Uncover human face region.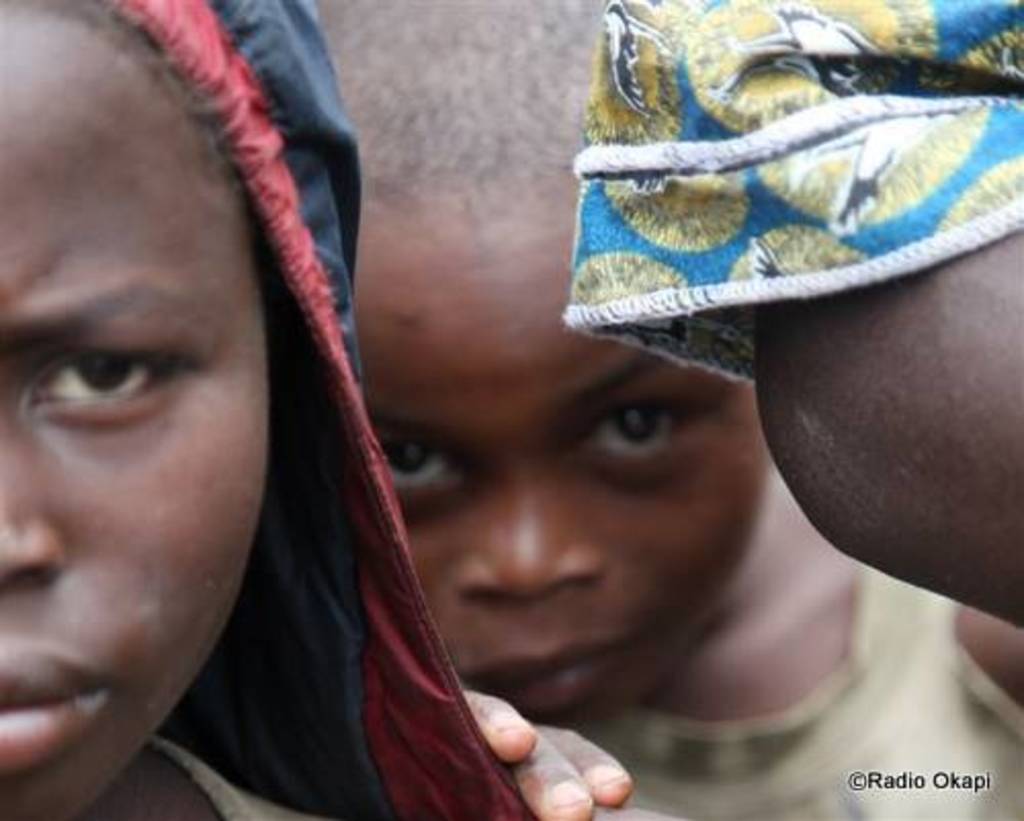
Uncovered: l=0, t=0, r=264, b=819.
